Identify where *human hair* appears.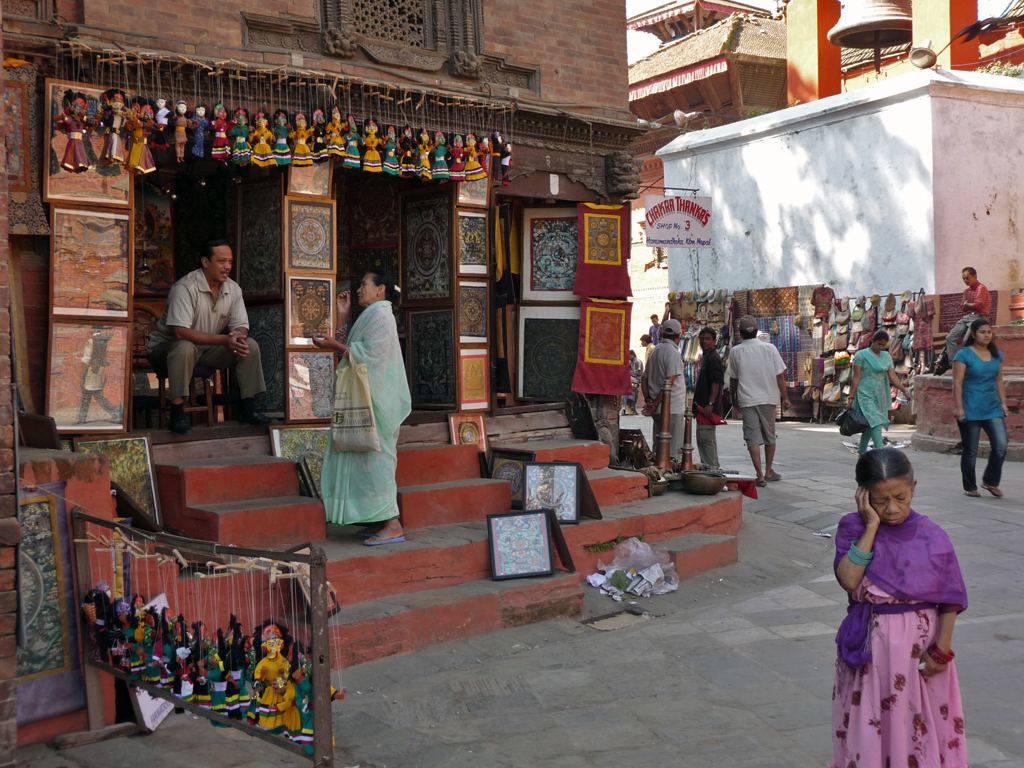
Appears at [361,267,398,295].
